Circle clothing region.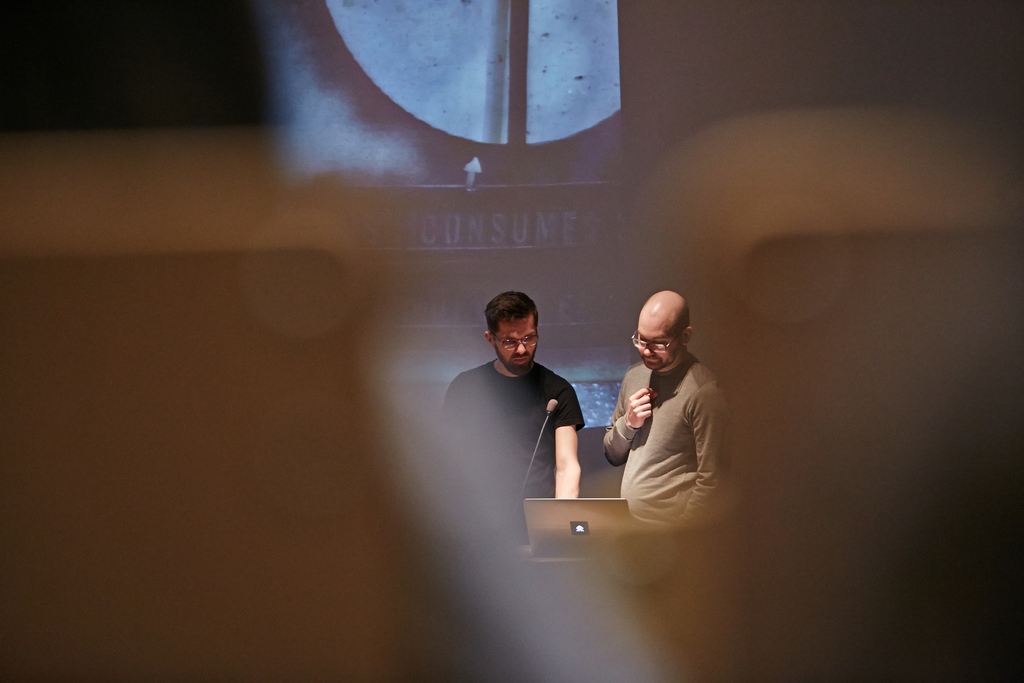
Region: bbox=[600, 322, 737, 545].
